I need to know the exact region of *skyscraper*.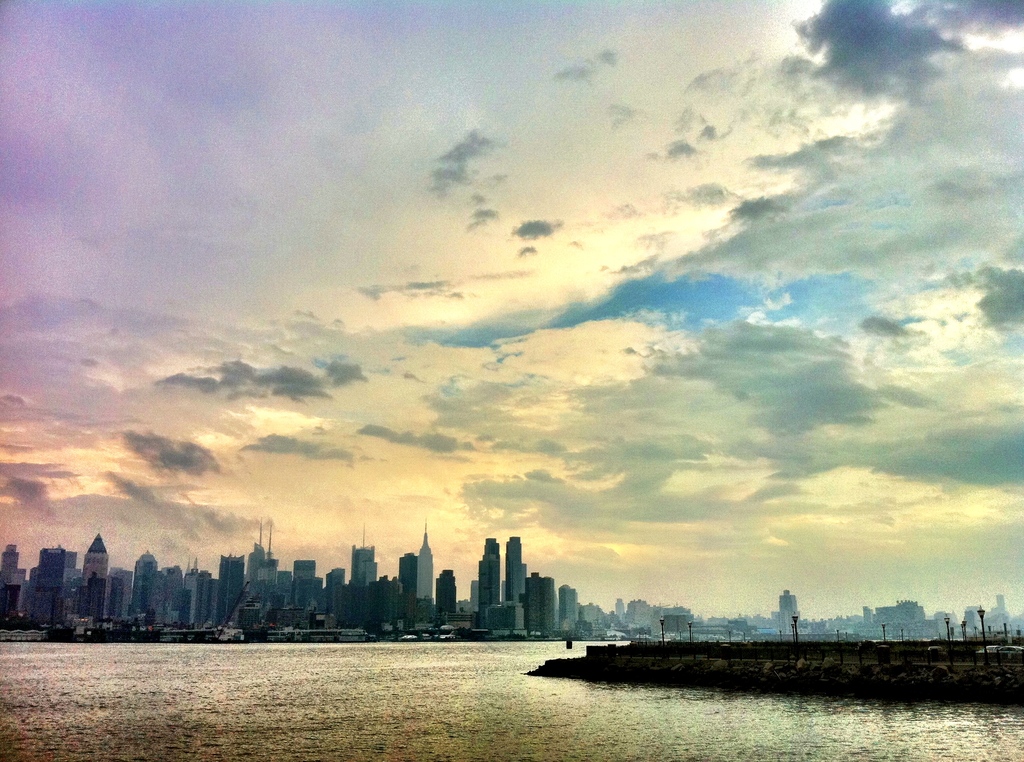
Region: (558, 583, 577, 631).
